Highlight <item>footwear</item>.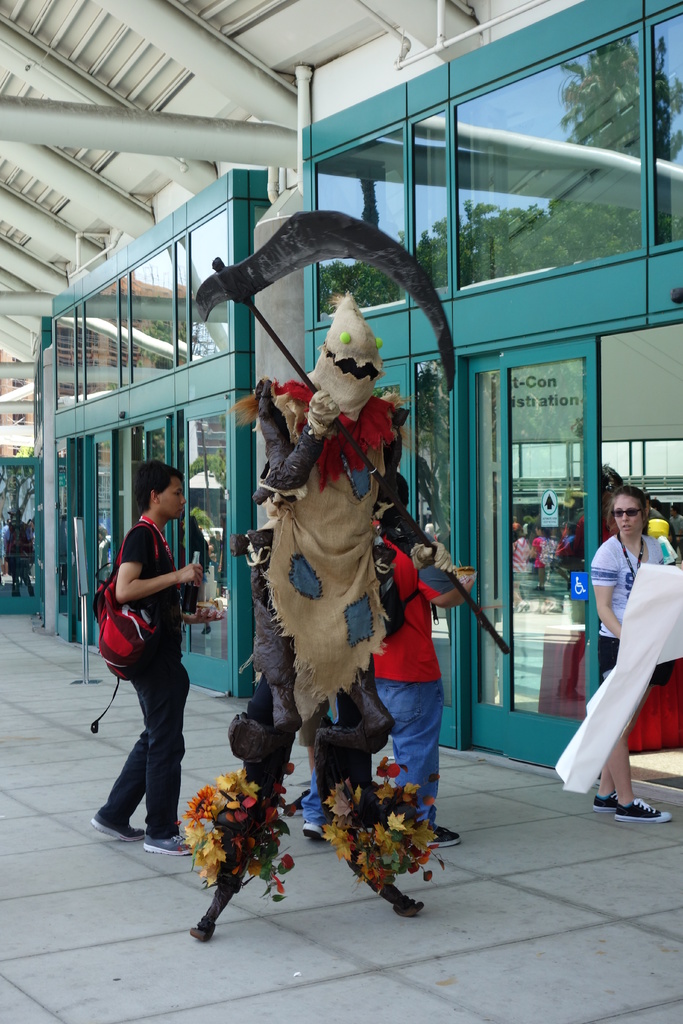
Highlighted region: x1=142, y1=836, x2=195, y2=855.
